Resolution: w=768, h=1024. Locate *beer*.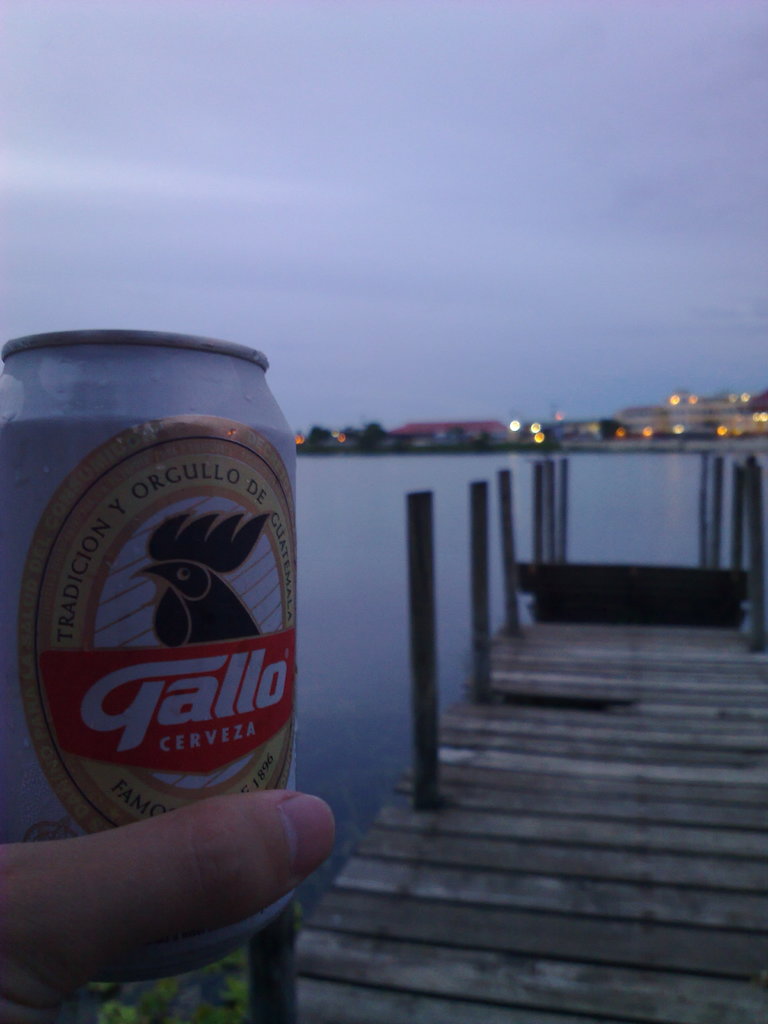
x1=0 y1=325 x2=310 y2=982.
